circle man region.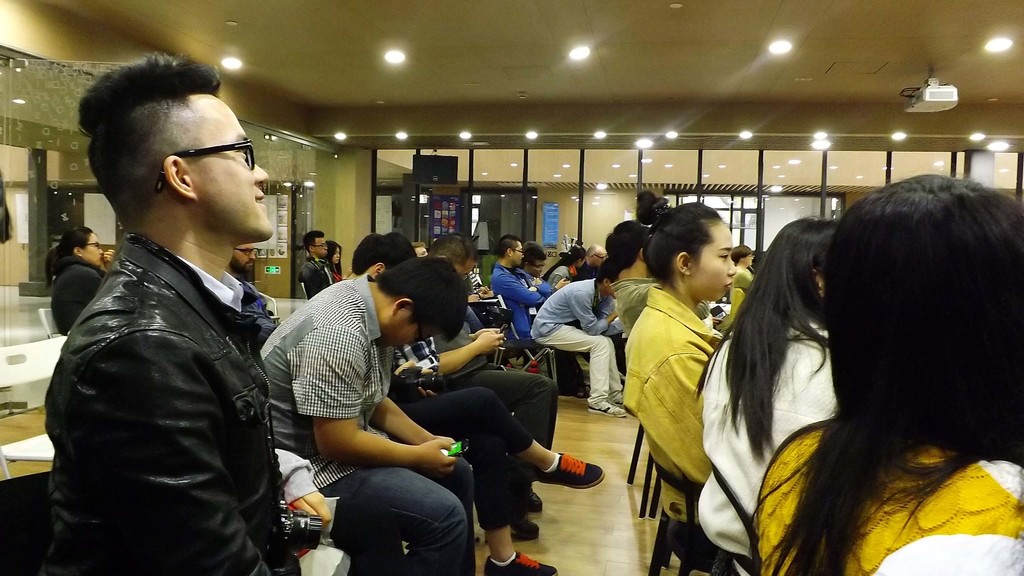
Region: bbox(294, 228, 344, 300).
